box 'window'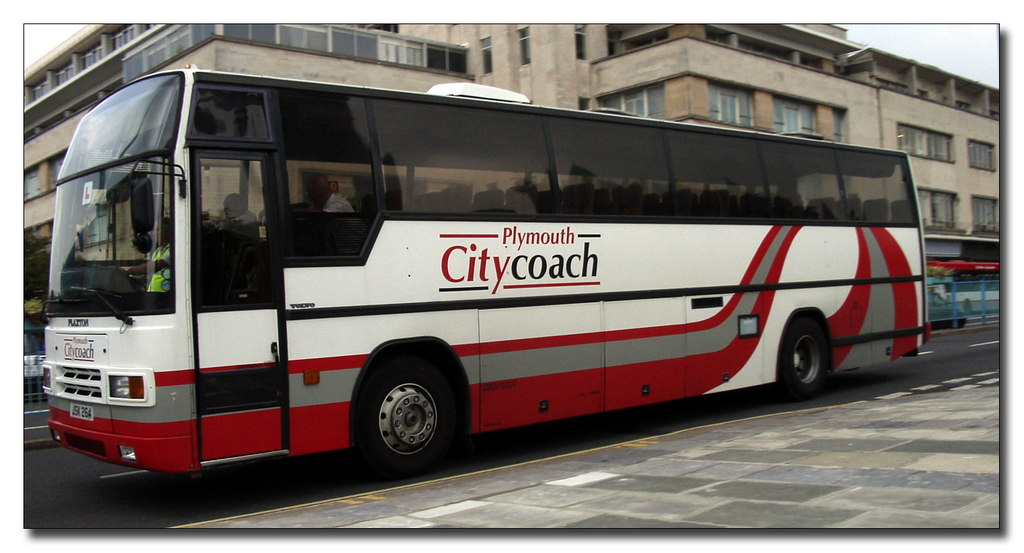
(366,96,561,219)
